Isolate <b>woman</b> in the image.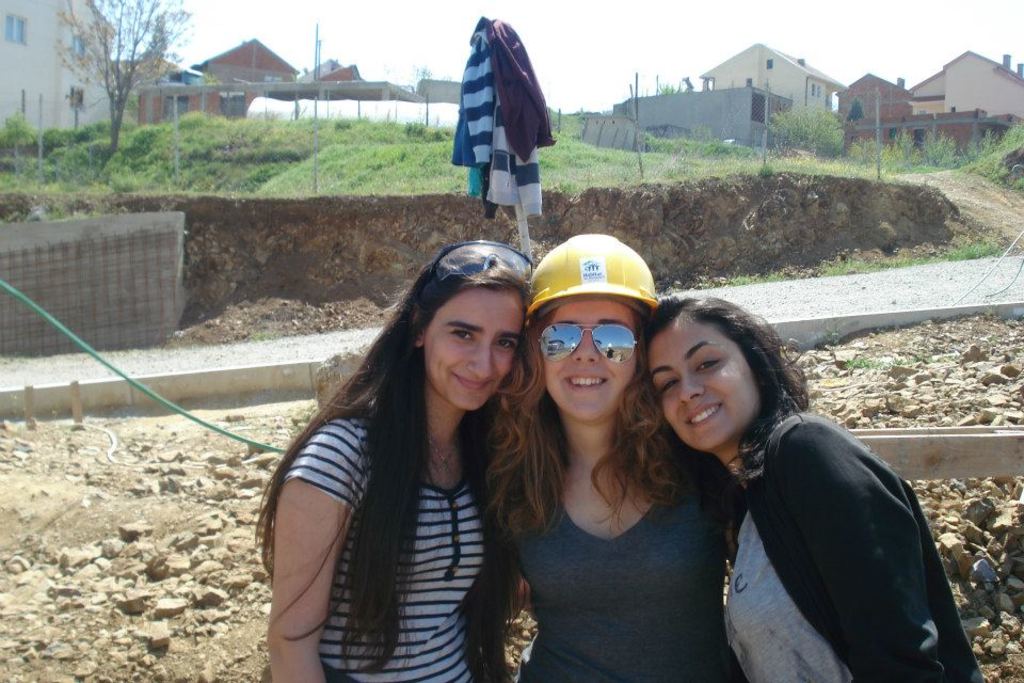
Isolated region: [x1=485, y1=236, x2=749, y2=682].
